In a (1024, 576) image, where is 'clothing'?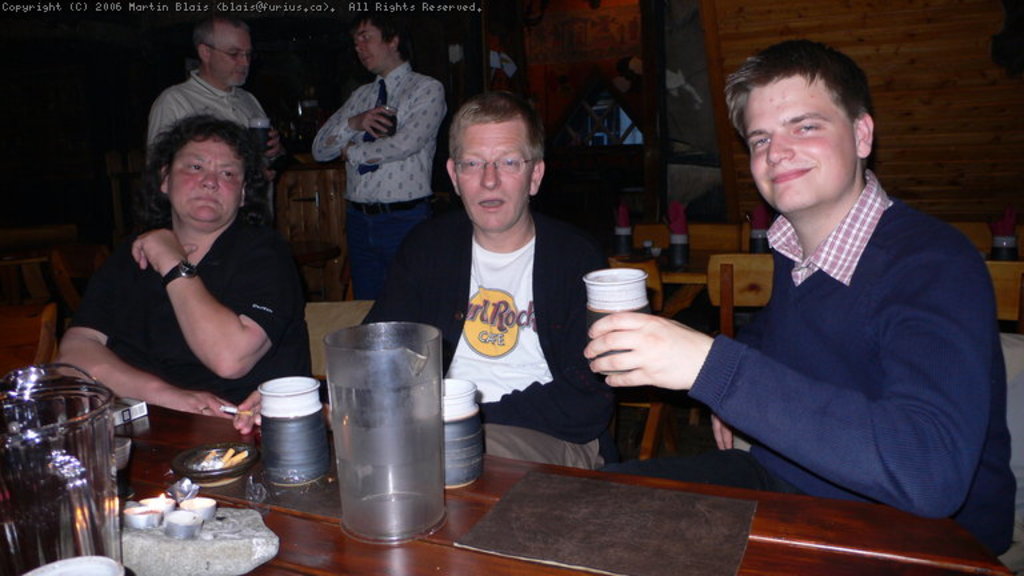
rect(319, 61, 441, 296).
